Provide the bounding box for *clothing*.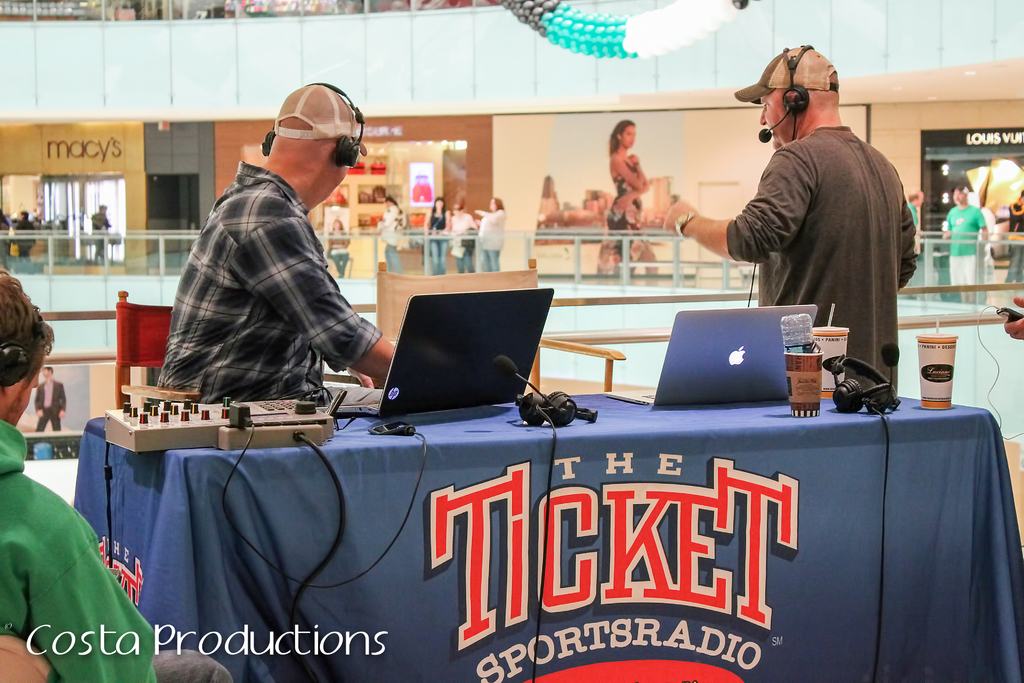
bbox(147, 138, 403, 421).
